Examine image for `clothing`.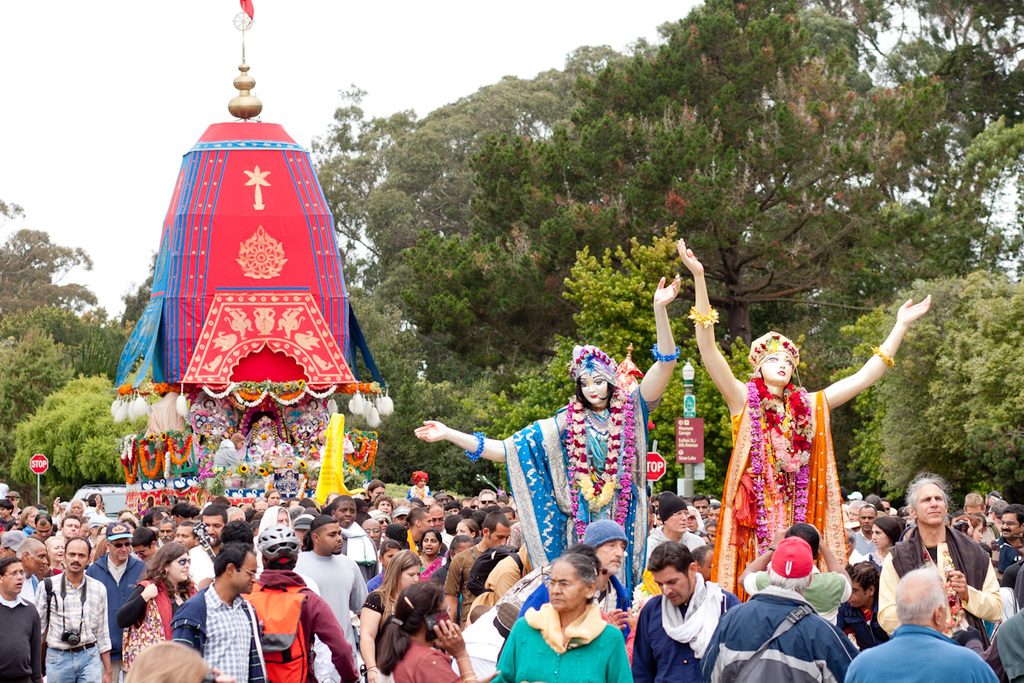
Examination result: <region>0, 597, 44, 682</region>.
